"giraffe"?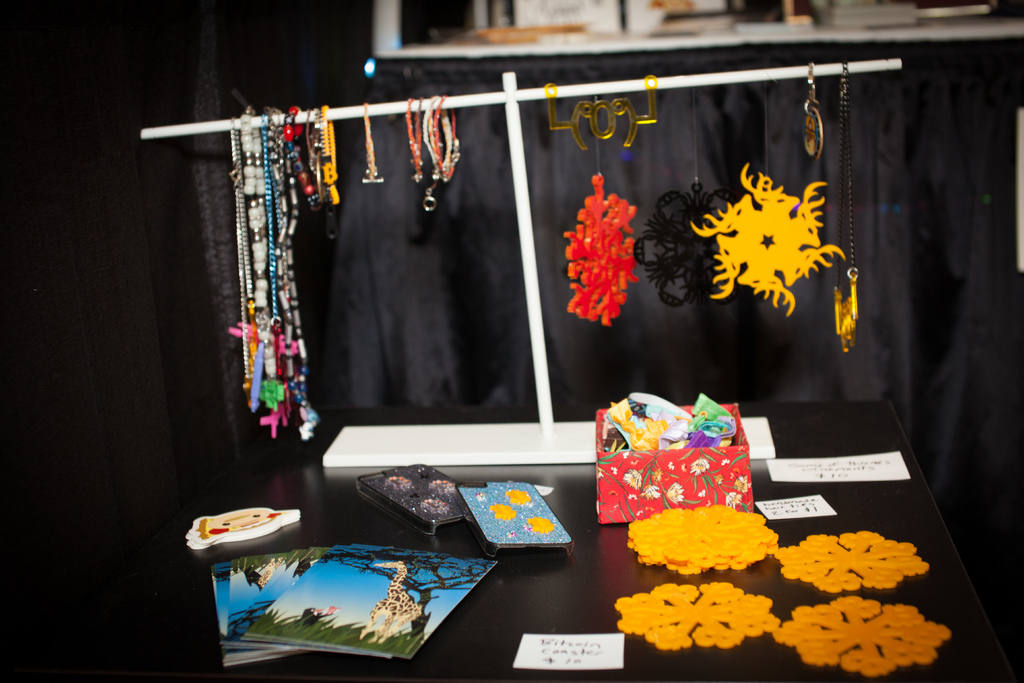
BBox(370, 561, 427, 646)
